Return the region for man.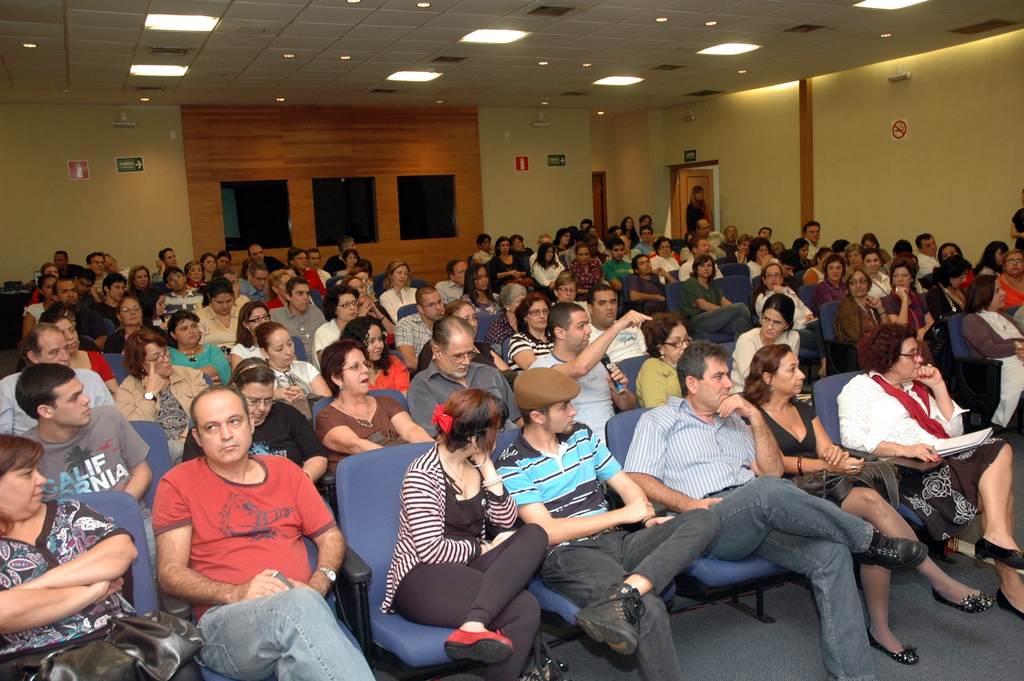
(left=588, top=282, right=648, bottom=366).
